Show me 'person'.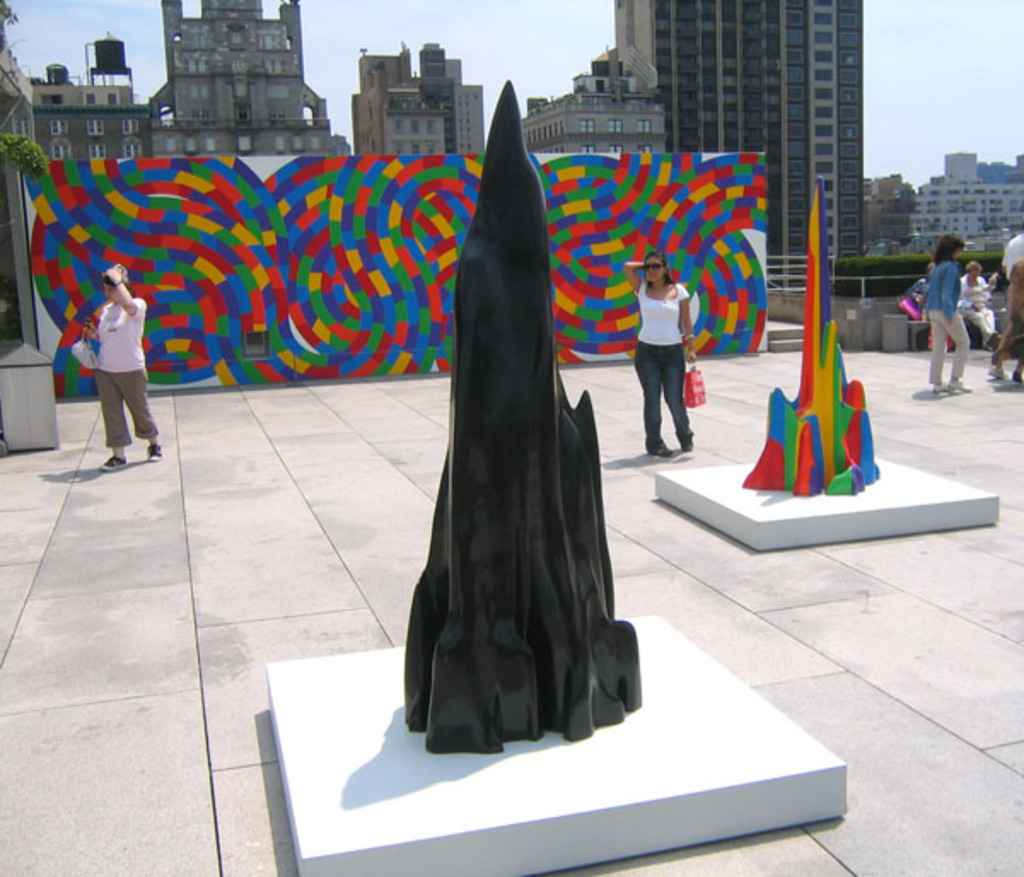
'person' is here: l=910, t=263, r=935, b=348.
